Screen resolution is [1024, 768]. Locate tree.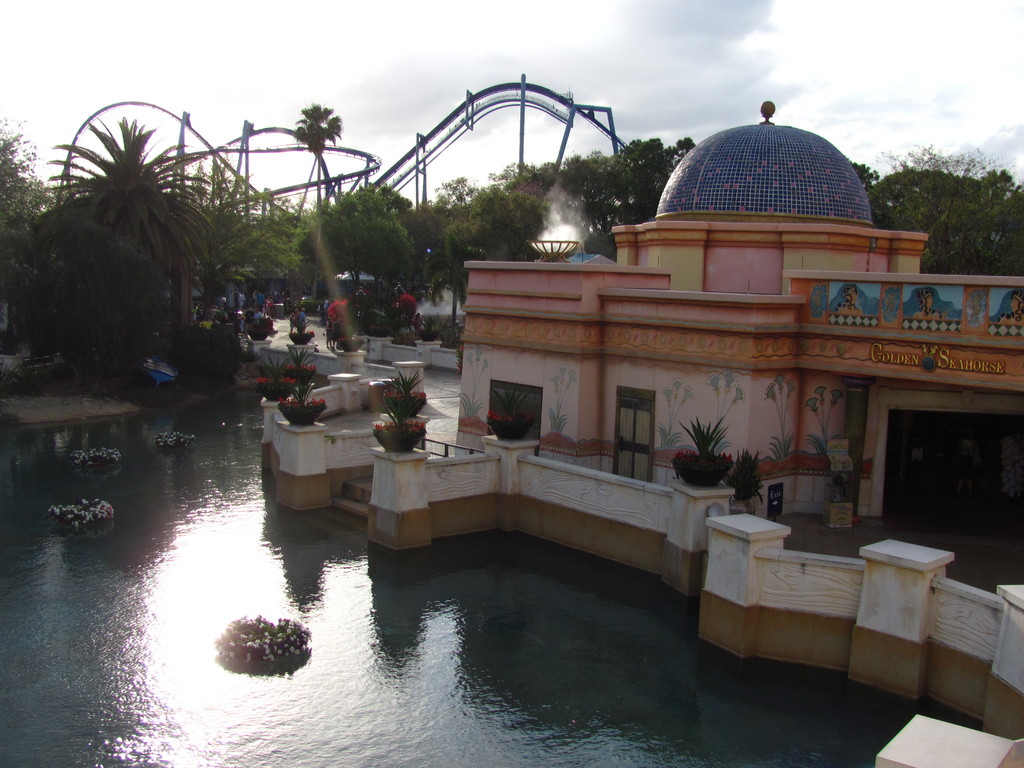
region(285, 98, 342, 200).
